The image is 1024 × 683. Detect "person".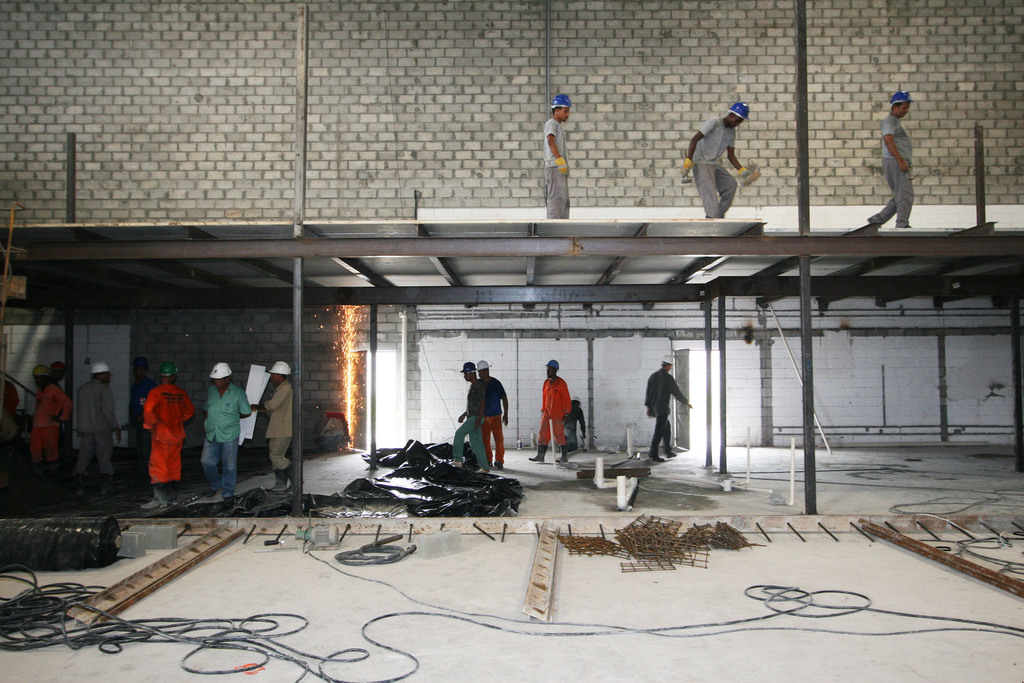
Detection: bbox=(74, 361, 120, 493).
